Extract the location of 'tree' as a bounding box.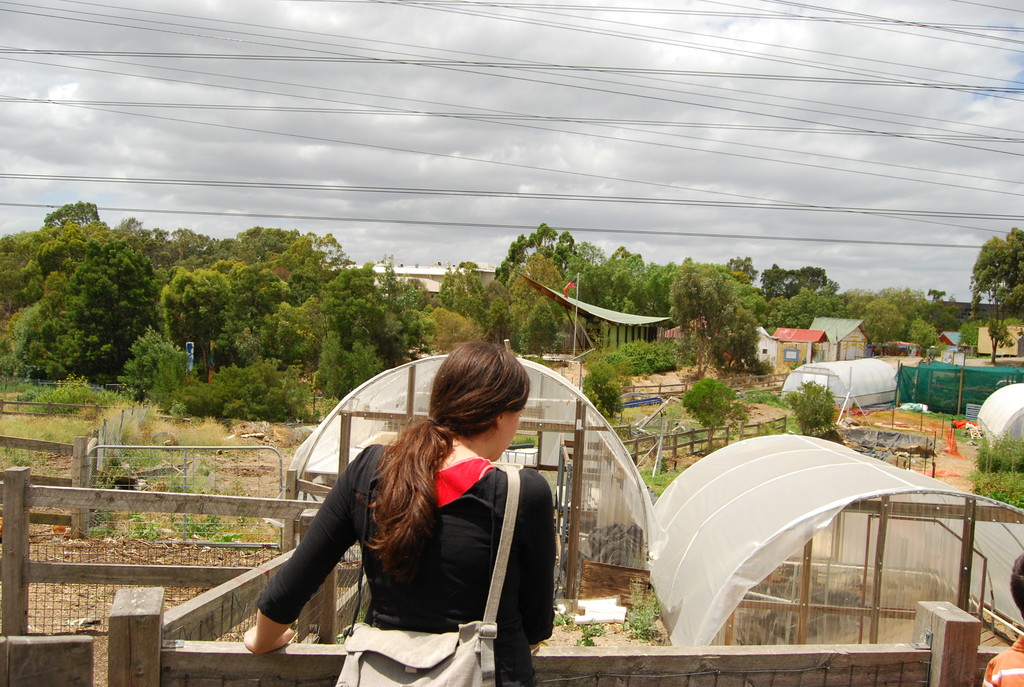
locate(503, 256, 561, 345).
